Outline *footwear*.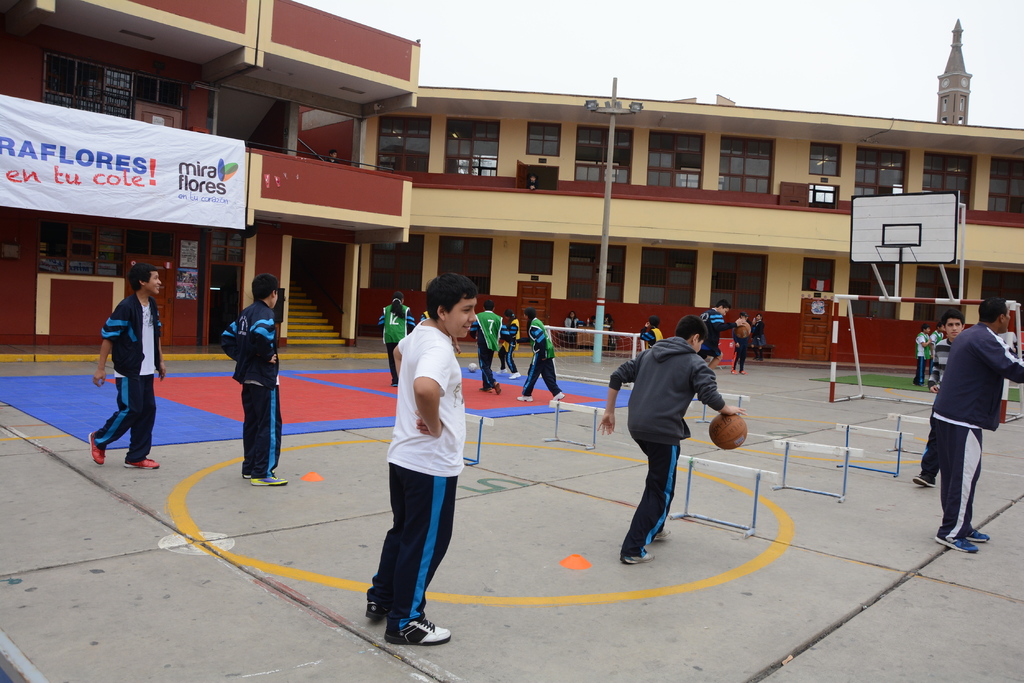
Outline: 380 614 454 641.
